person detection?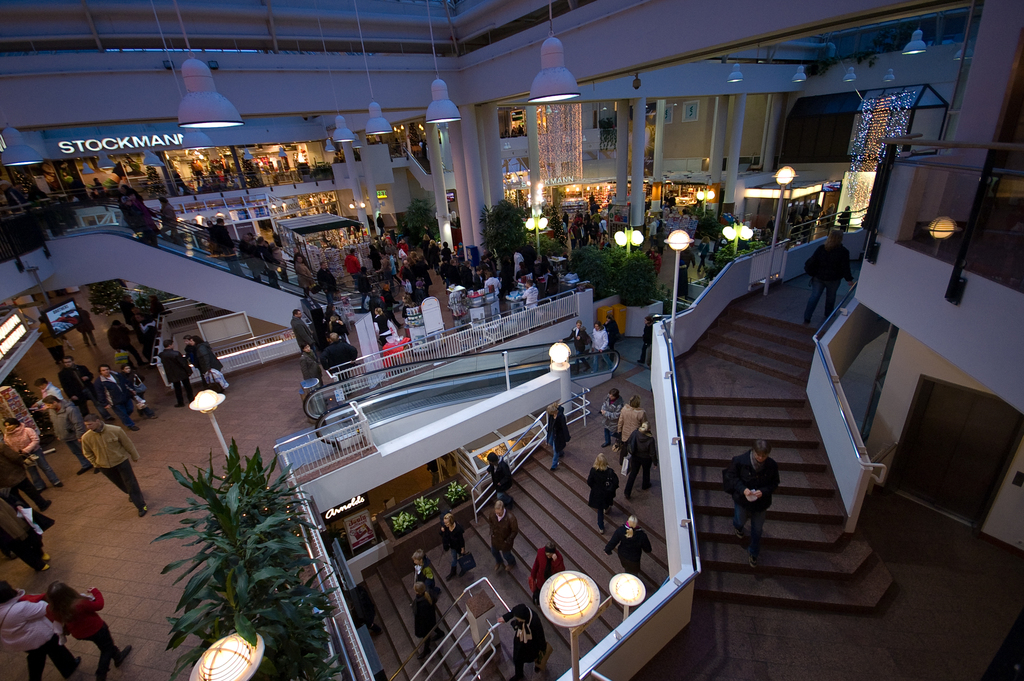
[104,359,135,426]
